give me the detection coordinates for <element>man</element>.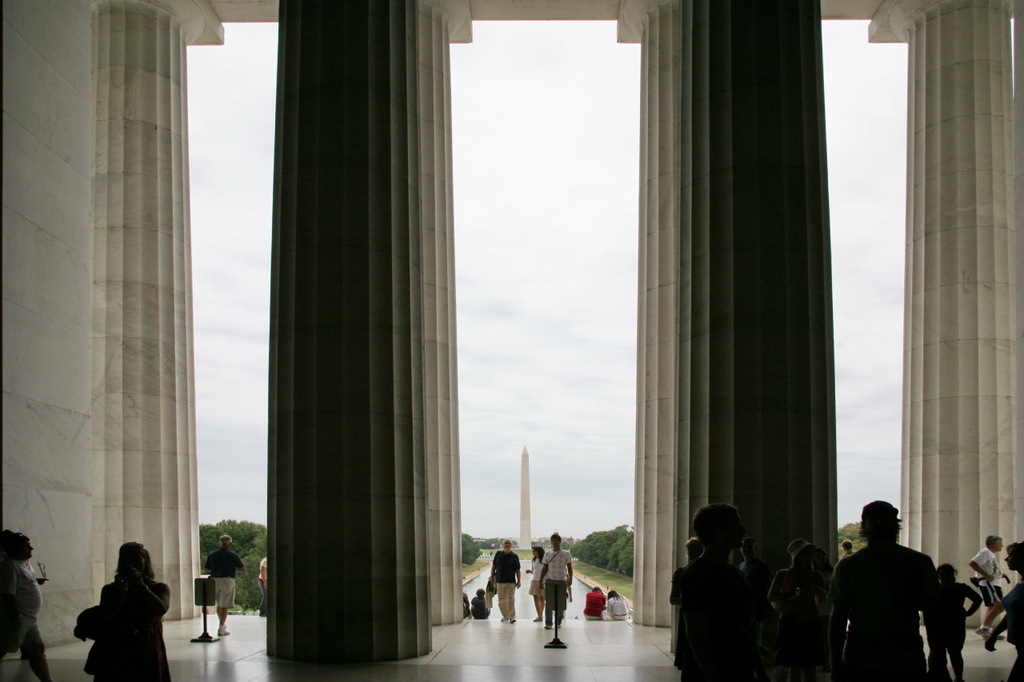
(738,537,770,580).
